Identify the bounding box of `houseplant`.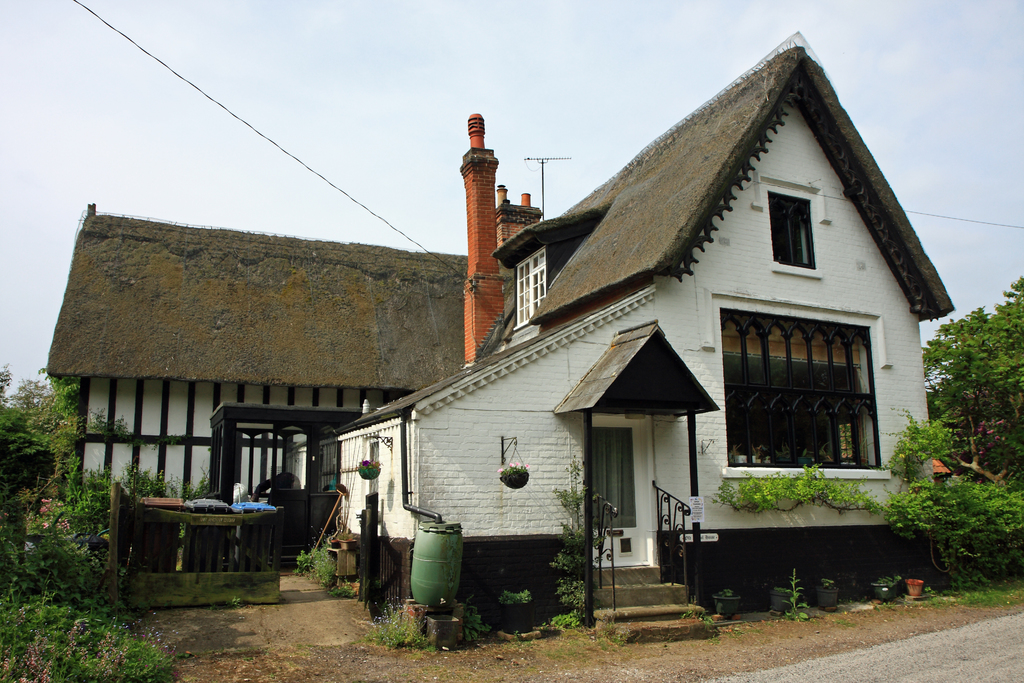
[x1=904, y1=576, x2=926, y2=598].
